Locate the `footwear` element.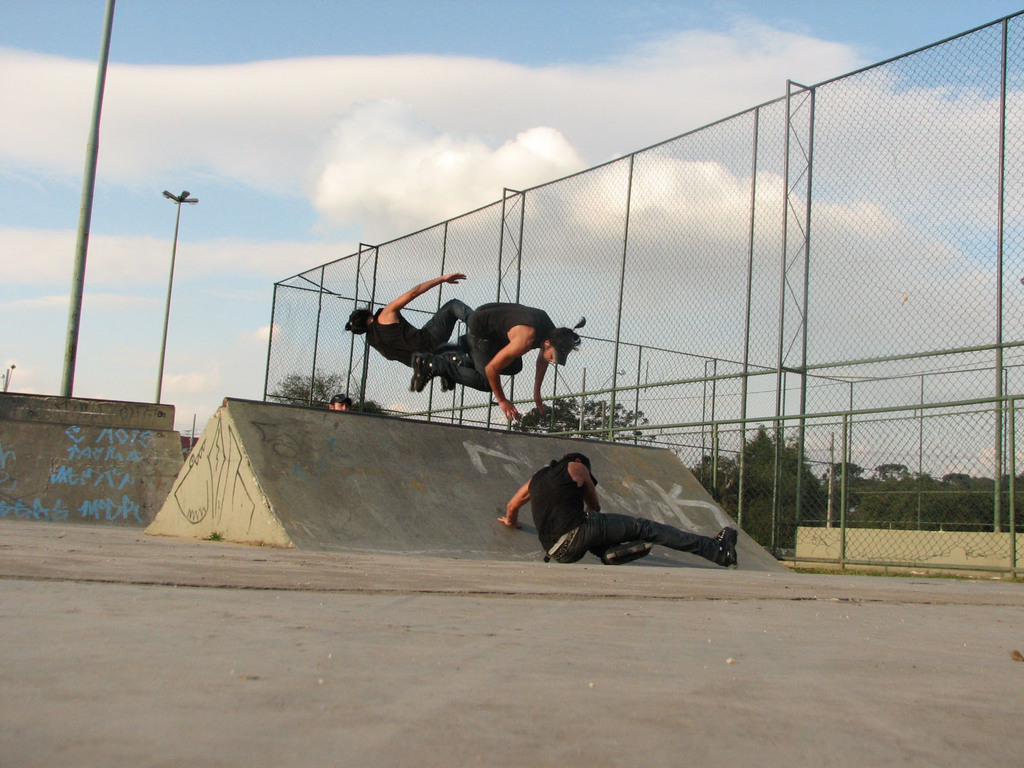
Element bbox: 440, 356, 454, 392.
